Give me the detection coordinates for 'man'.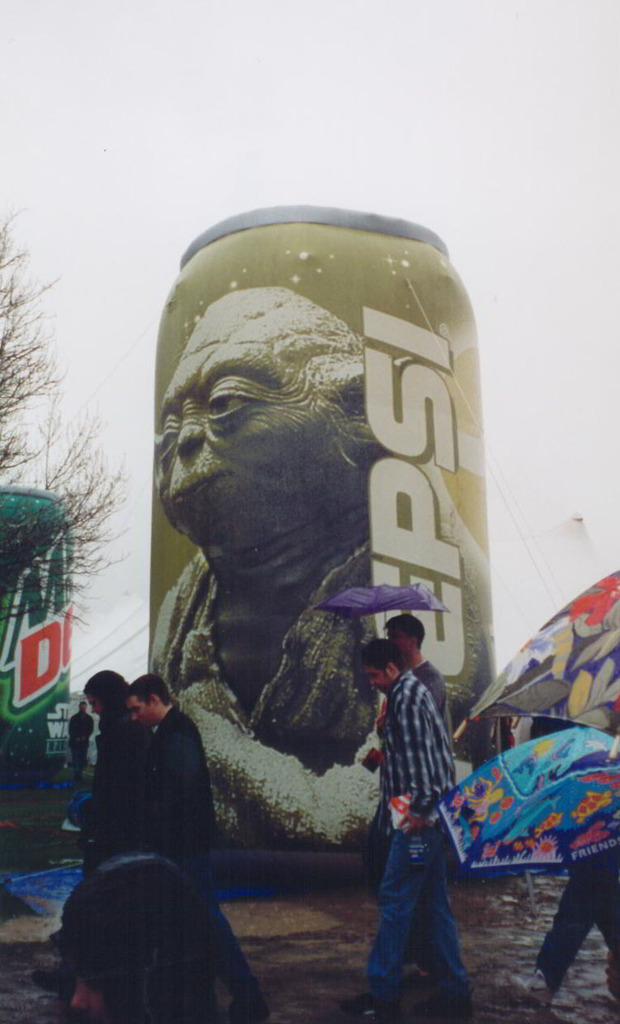
locate(66, 696, 99, 800).
